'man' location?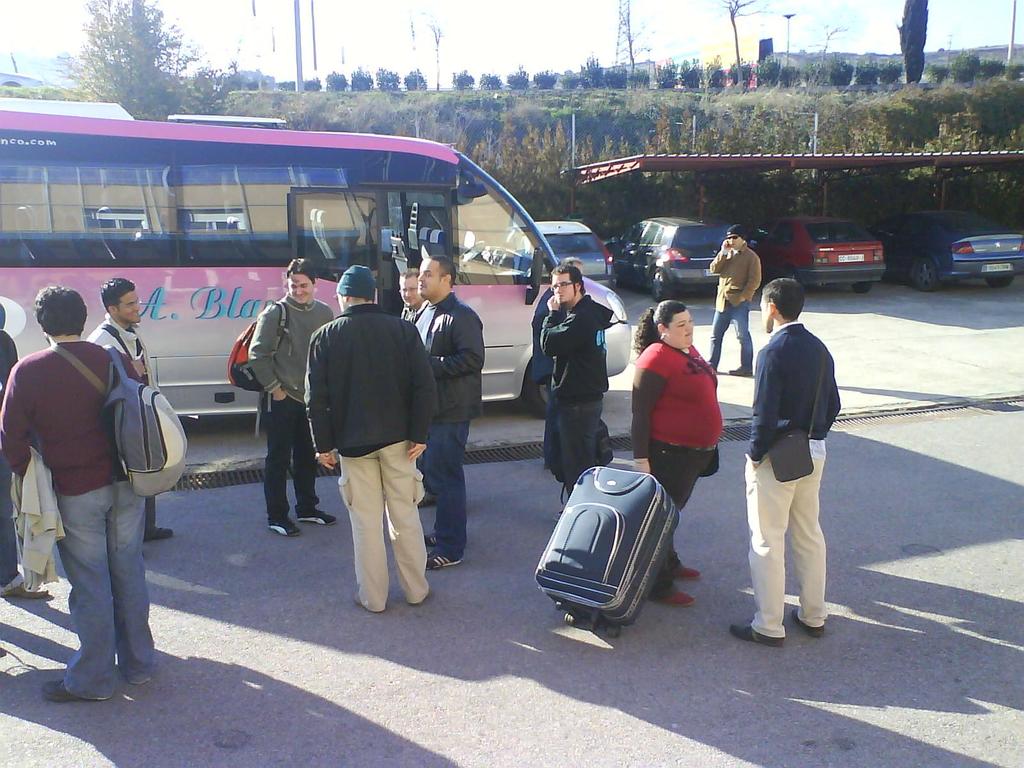
x1=735, y1=277, x2=847, y2=650
